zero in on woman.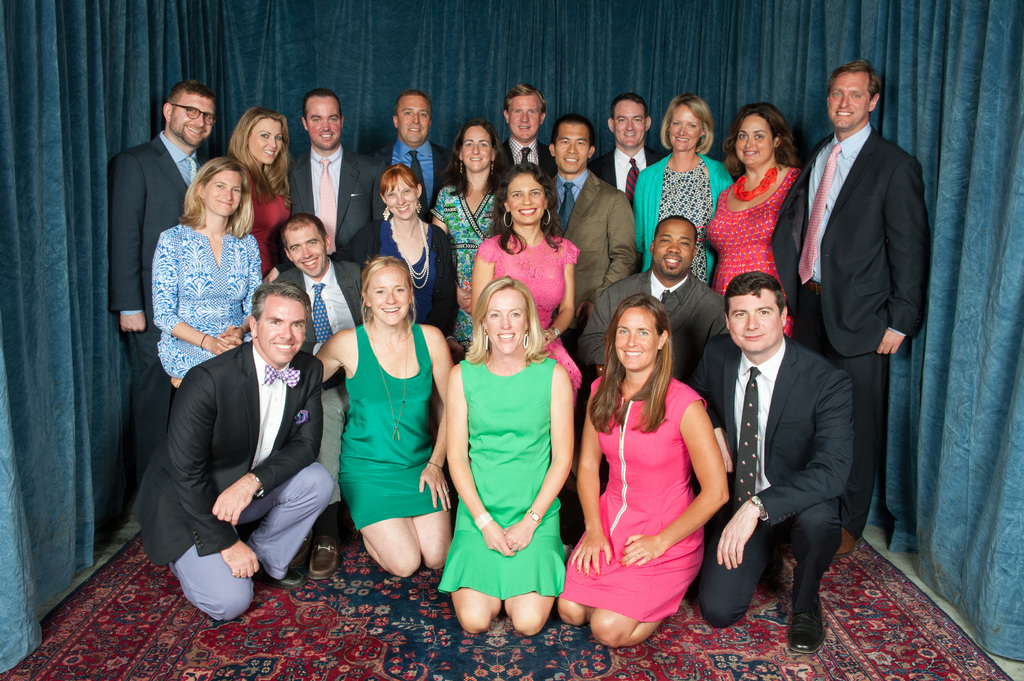
Zeroed in: pyautogui.locateOnScreen(143, 154, 263, 390).
